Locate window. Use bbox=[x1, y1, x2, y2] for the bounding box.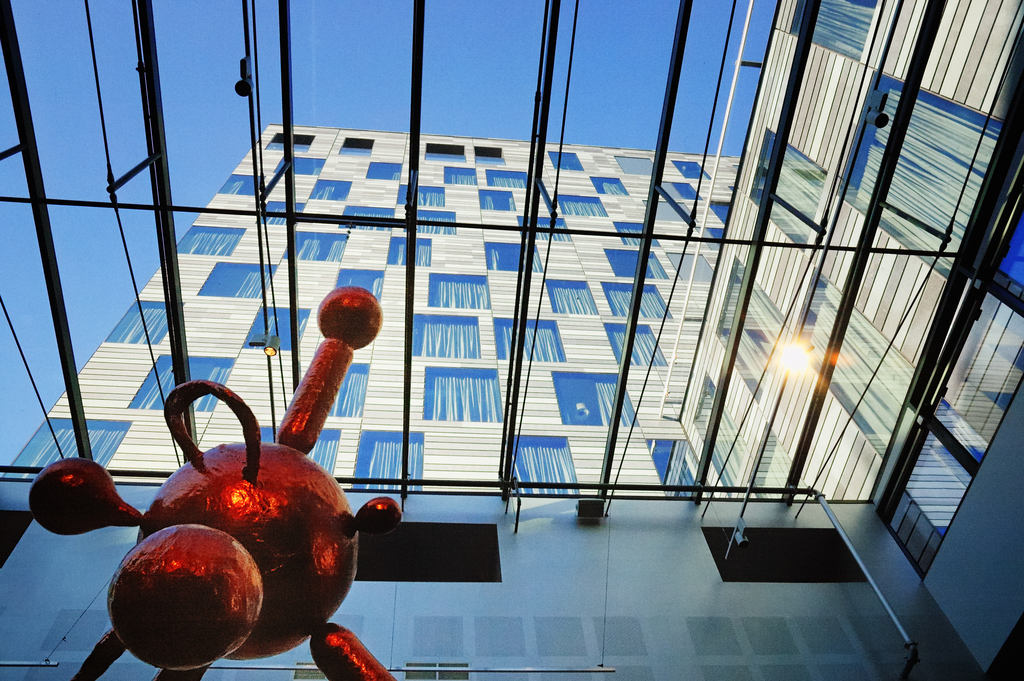
bbox=[467, 142, 505, 169].
